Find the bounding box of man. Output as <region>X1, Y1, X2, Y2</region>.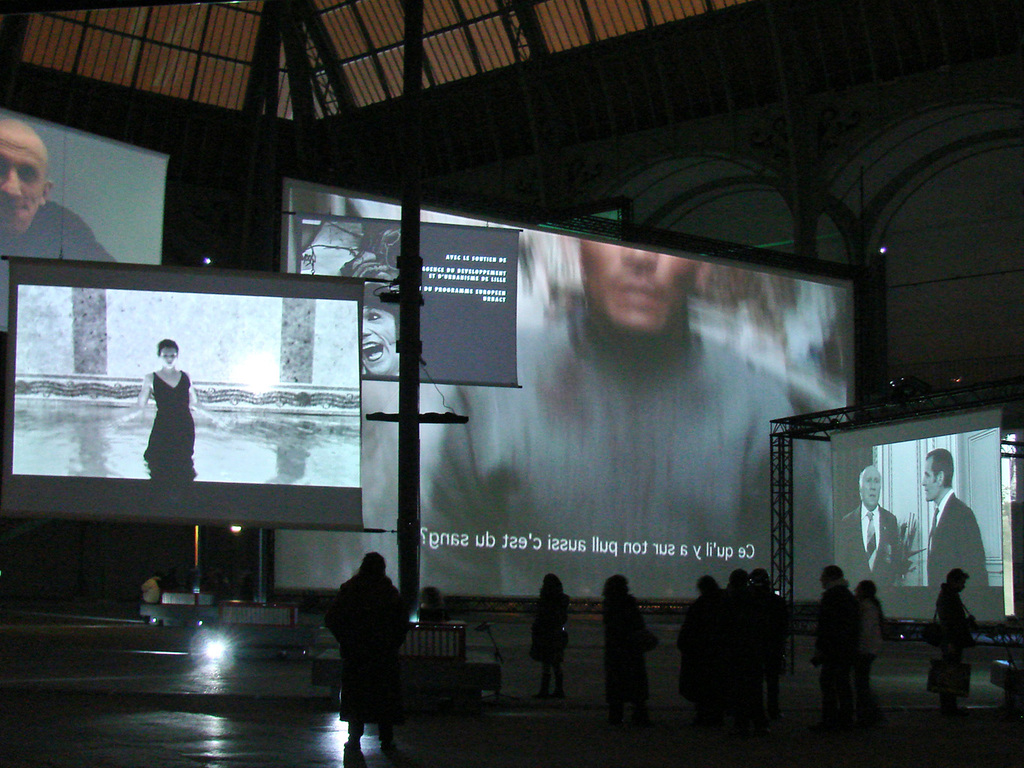
<region>314, 548, 414, 743</region>.
